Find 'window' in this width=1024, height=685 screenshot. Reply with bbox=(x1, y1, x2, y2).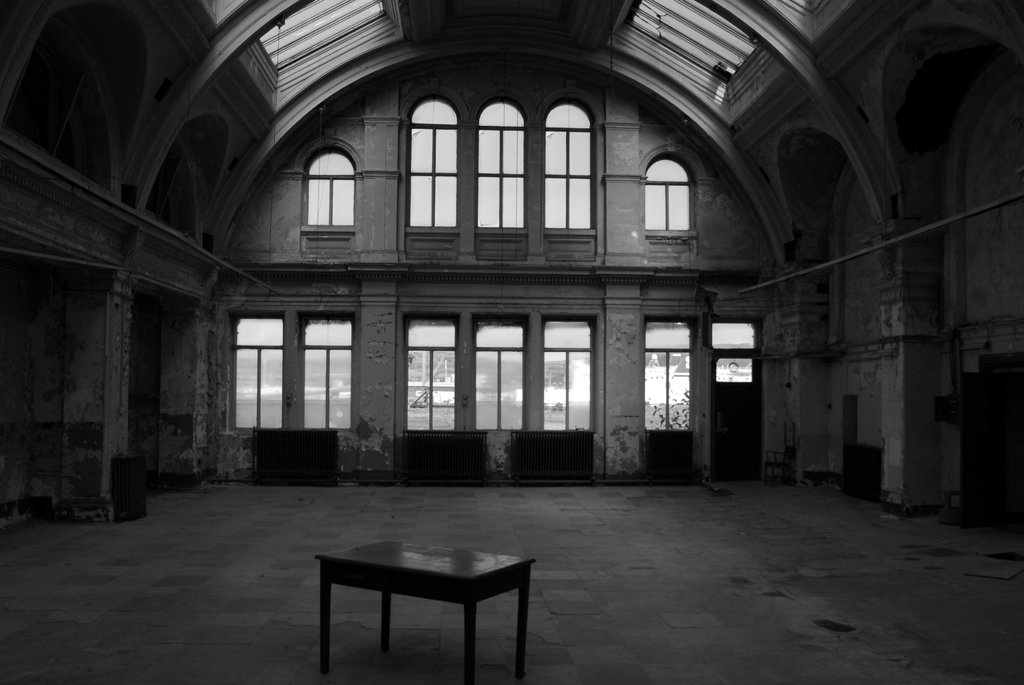
bbox=(300, 150, 354, 230).
